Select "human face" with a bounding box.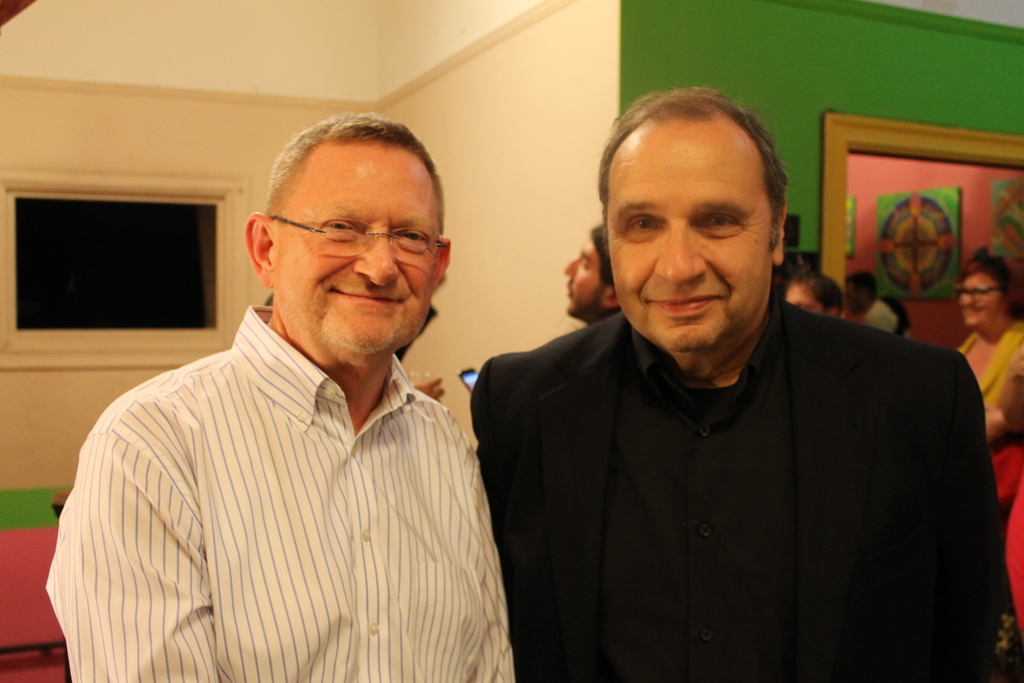
[x1=273, y1=138, x2=439, y2=357].
